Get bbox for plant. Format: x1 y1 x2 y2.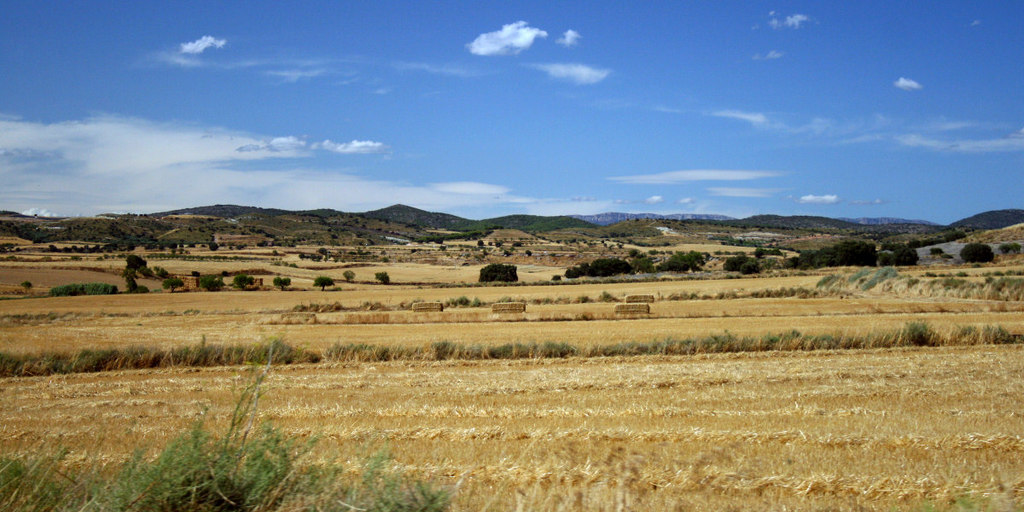
160 278 182 292.
